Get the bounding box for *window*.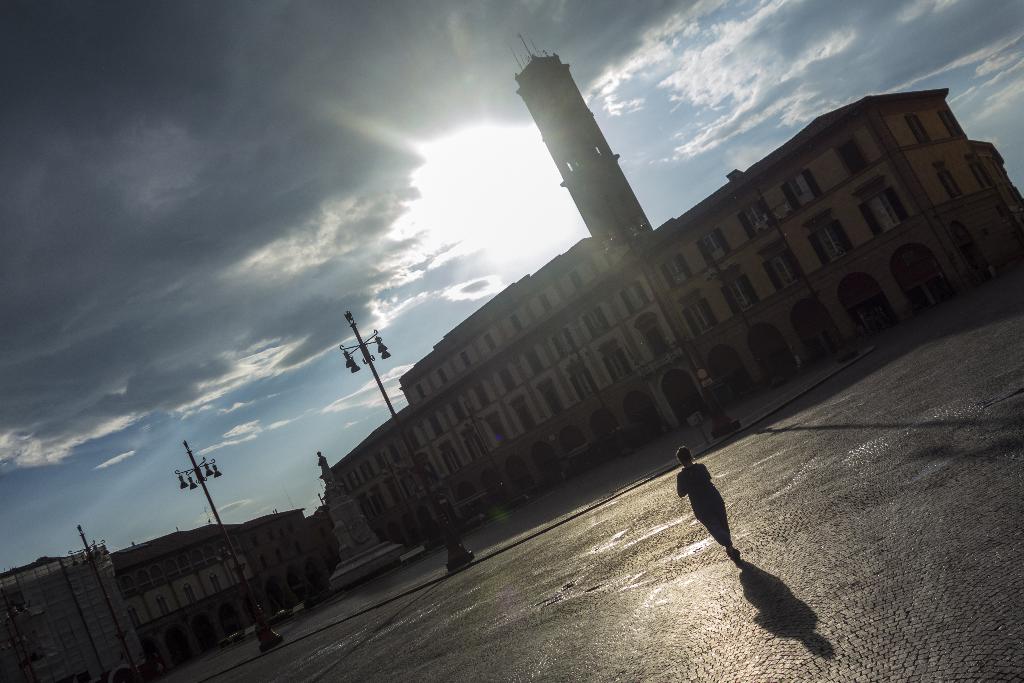
bbox=[288, 523, 292, 531].
